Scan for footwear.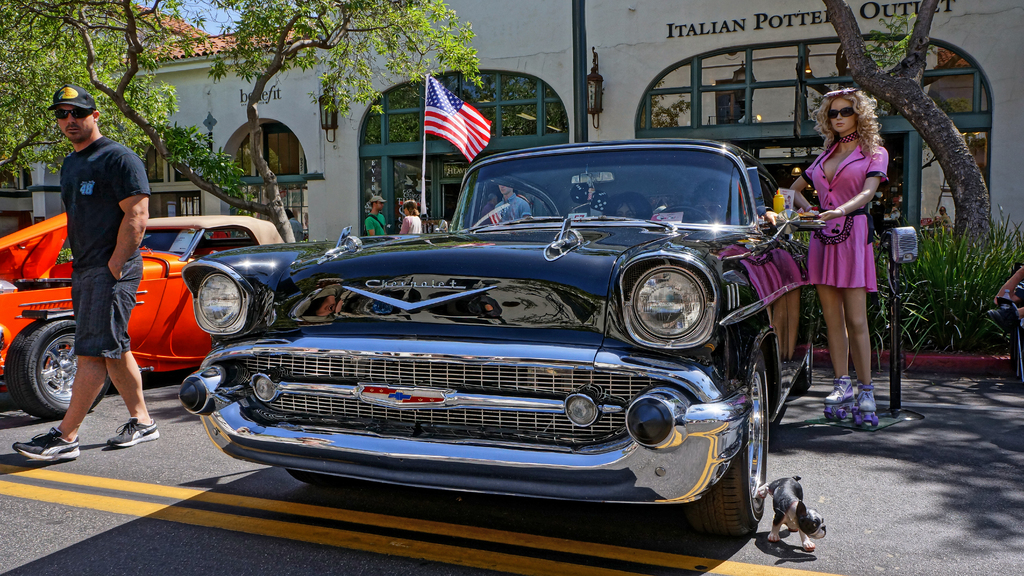
Scan result: <bbox>109, 419, 161, 449</bbox>.
